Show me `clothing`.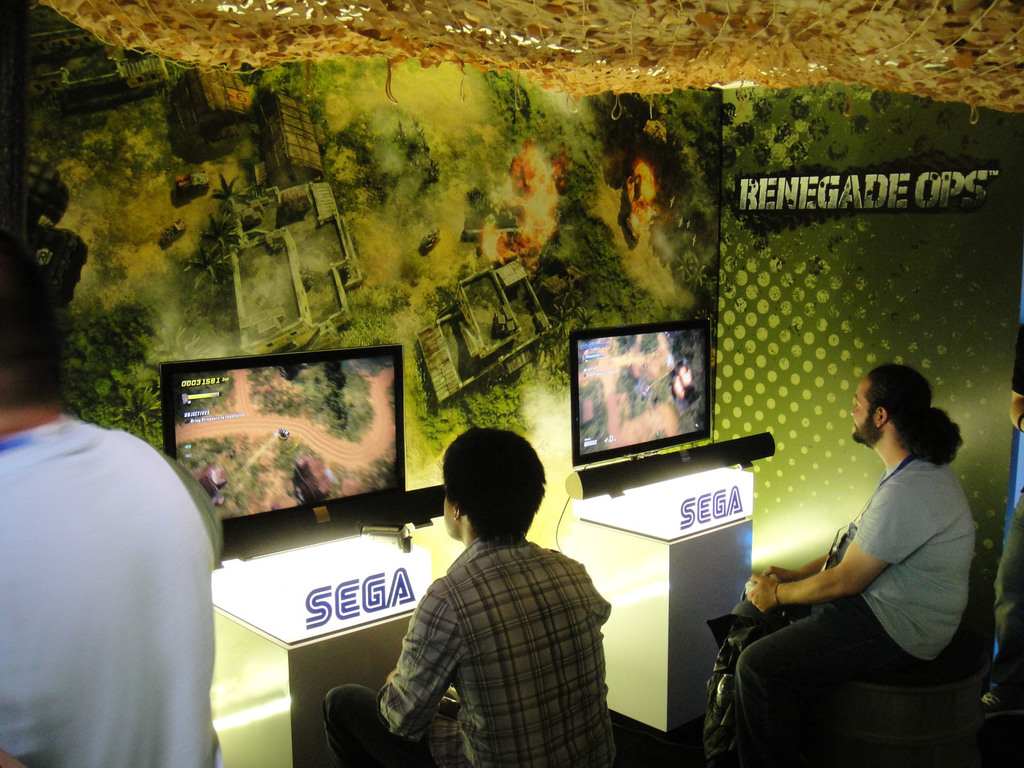
`clothing` is here: x1=739 y1=458 x2=972 y2=741.
